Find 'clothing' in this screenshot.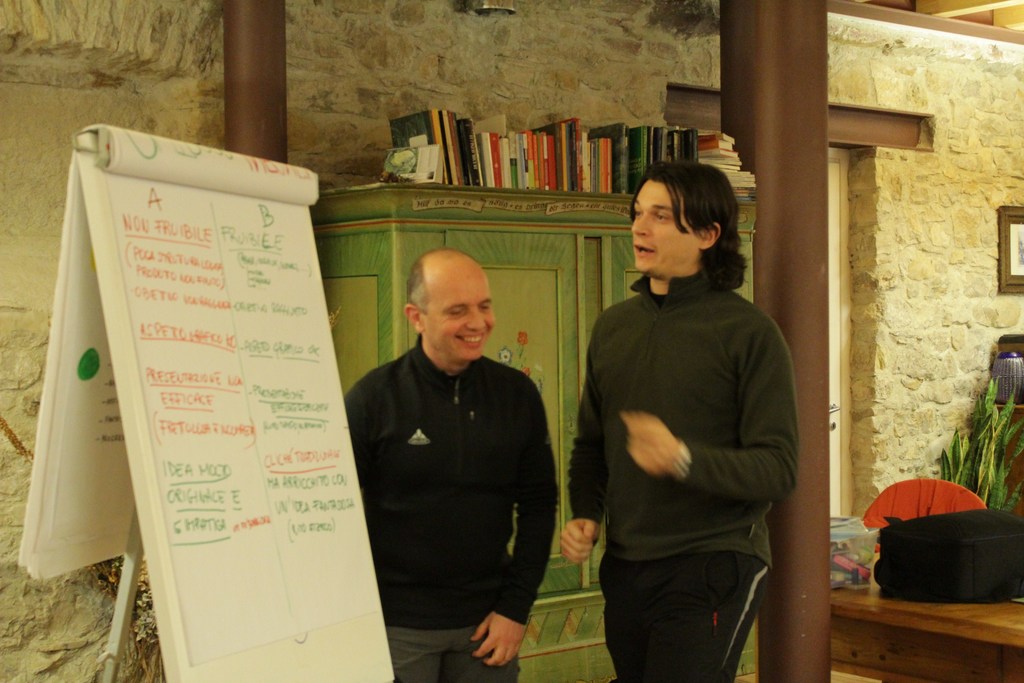
The bounding box for 'clothing' is region(562, 264, 806, 682).
